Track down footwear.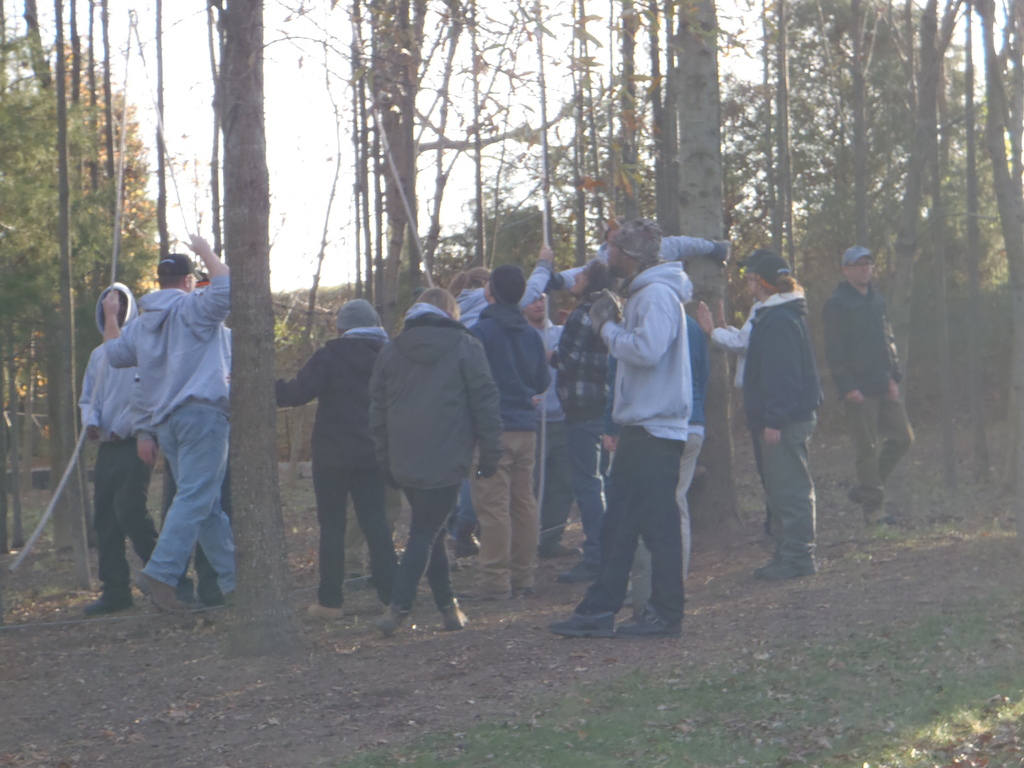
Tracked to <box>867,515,906,531</box>.
